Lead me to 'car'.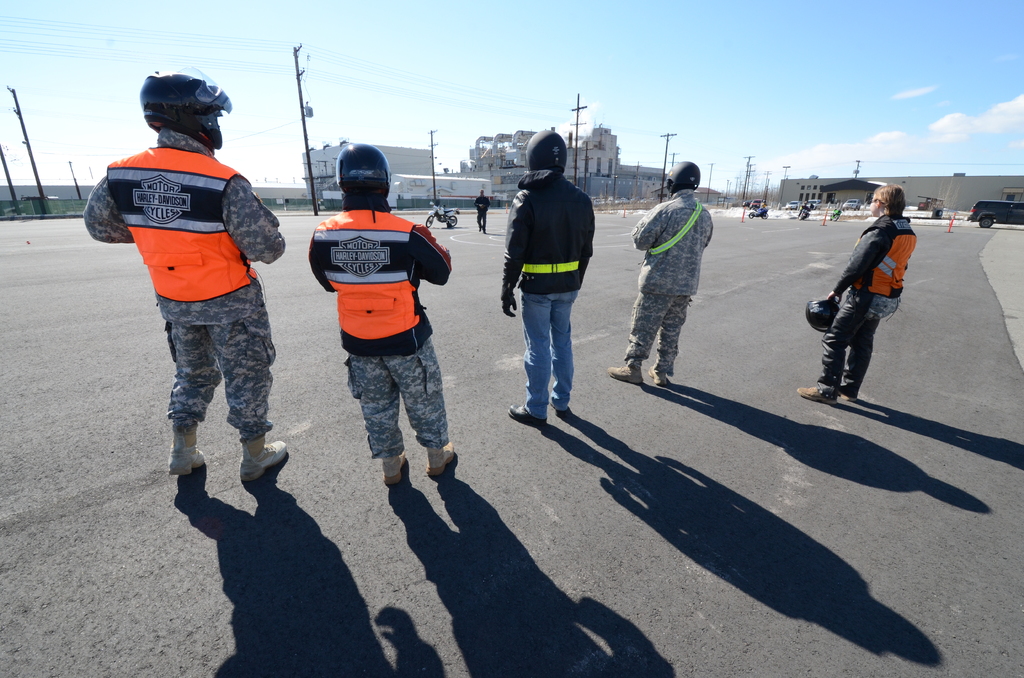
Lead to box(843, 200, 863, 208).
